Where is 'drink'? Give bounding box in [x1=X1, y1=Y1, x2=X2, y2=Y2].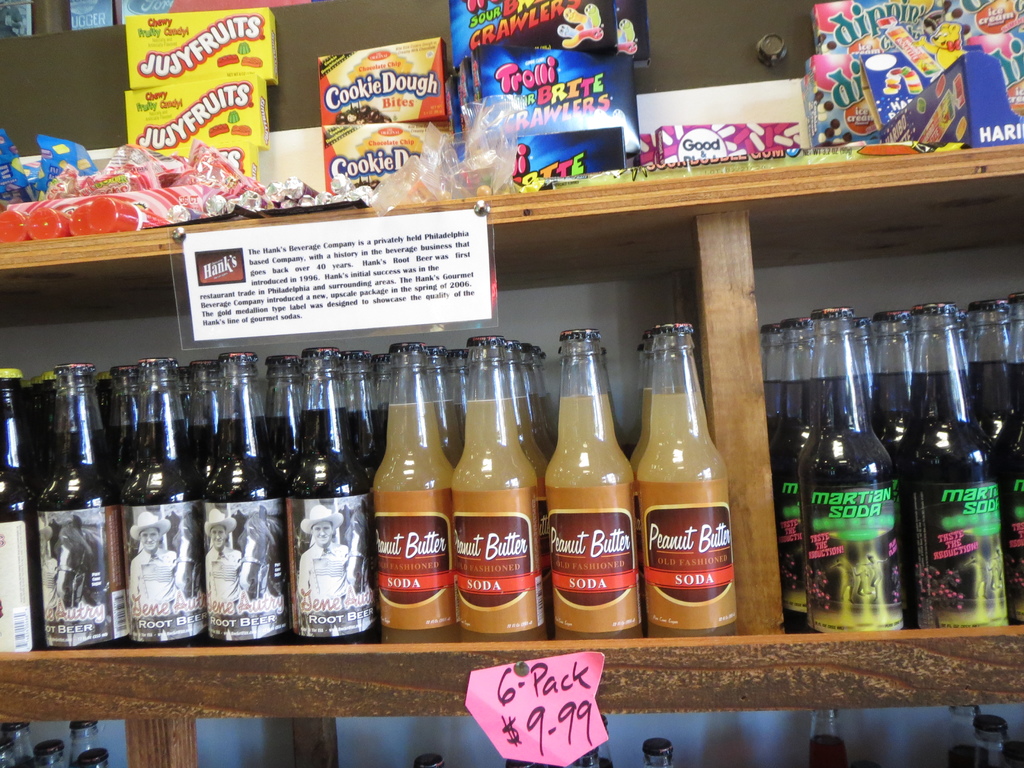
[x1=42, y1=358, x2=128, y2=642].
